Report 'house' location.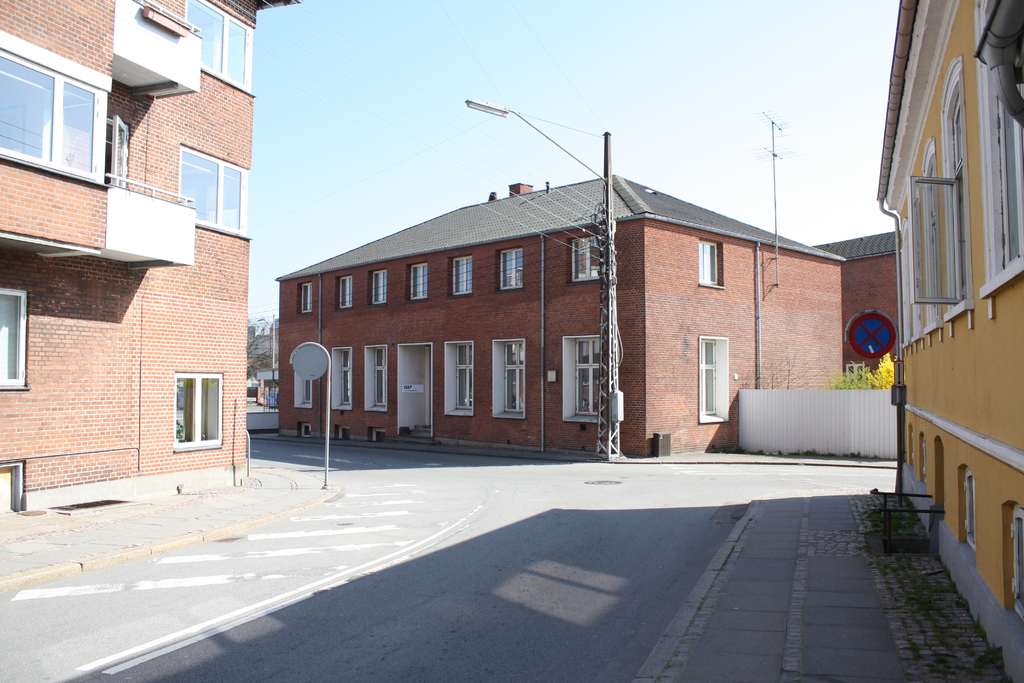
Report: {"x1": 260, "y1": 192, "x2": 805, "y2": 469}.
